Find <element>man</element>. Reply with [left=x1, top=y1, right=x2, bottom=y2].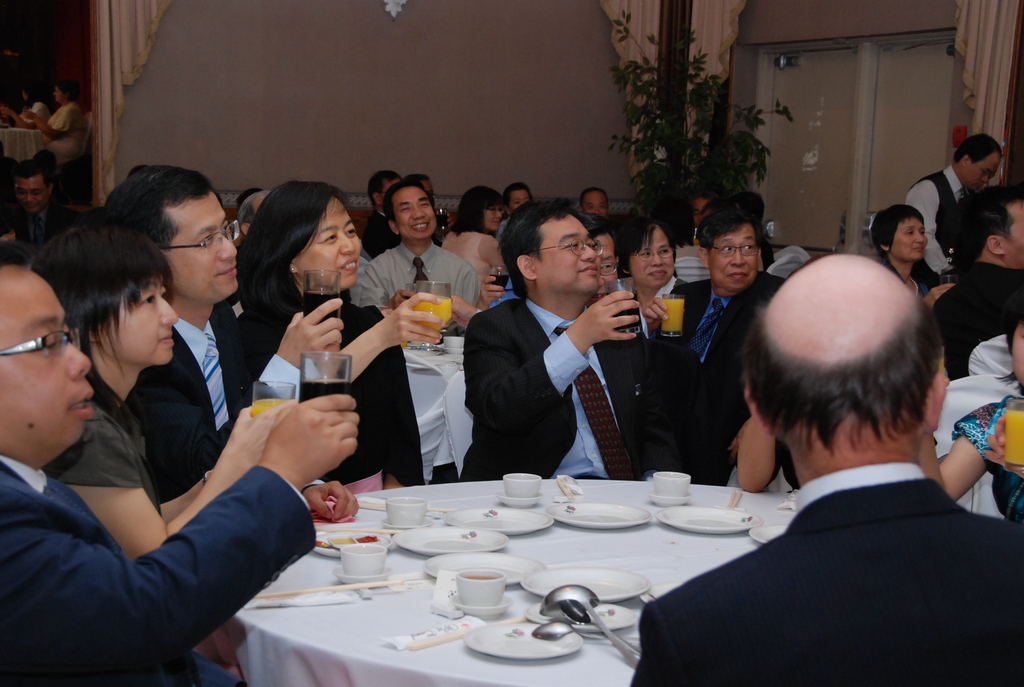
[left=356, top=175, right=484, bottom=328].
